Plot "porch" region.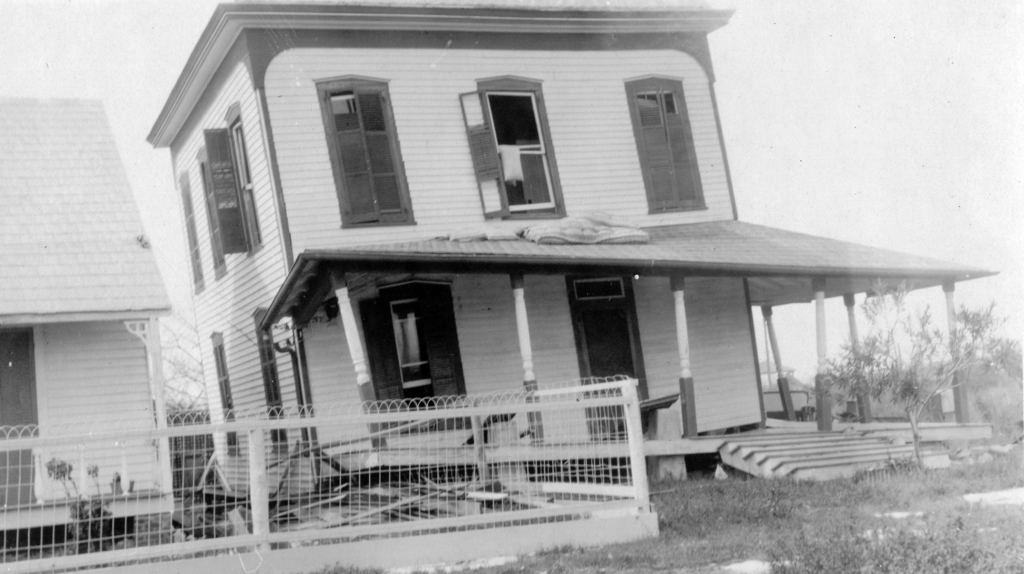
Plotted at <box>0,373,639,573</box>.
